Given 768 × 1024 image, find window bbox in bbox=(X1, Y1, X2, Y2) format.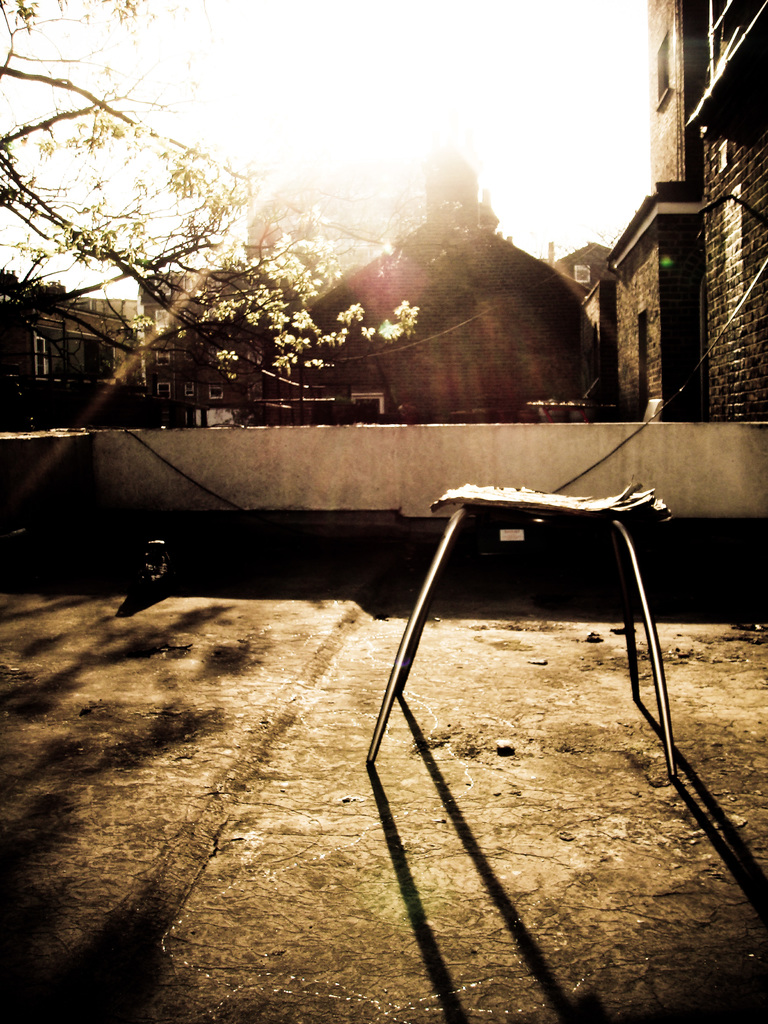
bbox=(159, 385, 172, 401).
